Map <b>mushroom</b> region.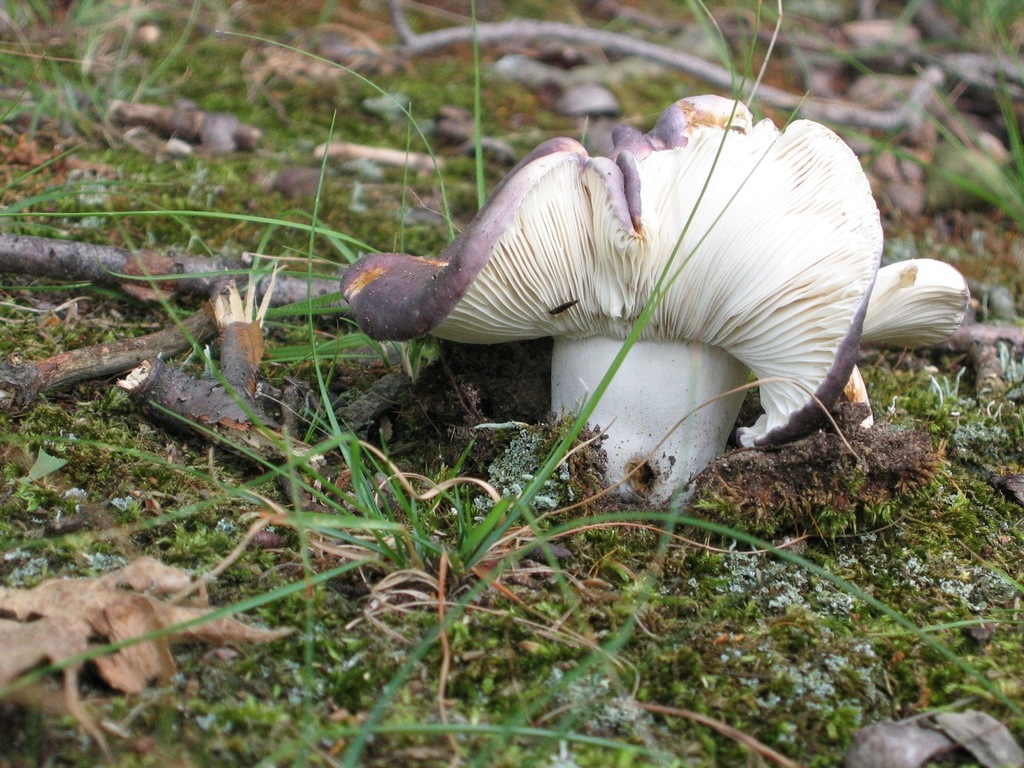
Mapped to box=[334, 87, 962, 491].
